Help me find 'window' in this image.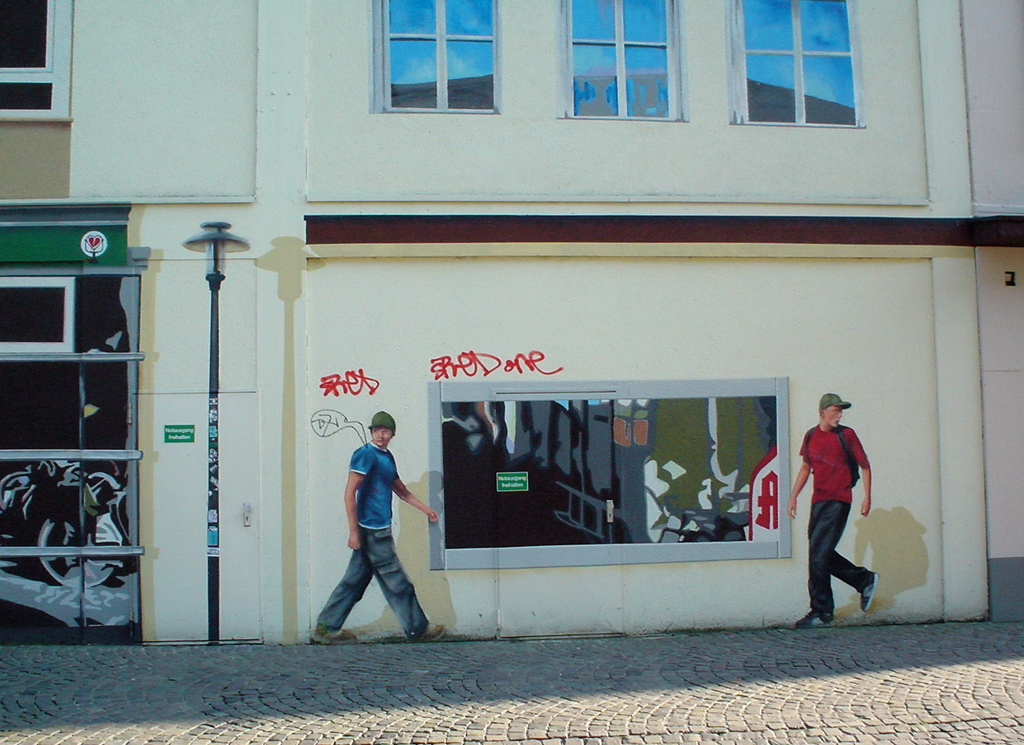
Found it: [x1=0, y1=0, x2=75, y2=124].
